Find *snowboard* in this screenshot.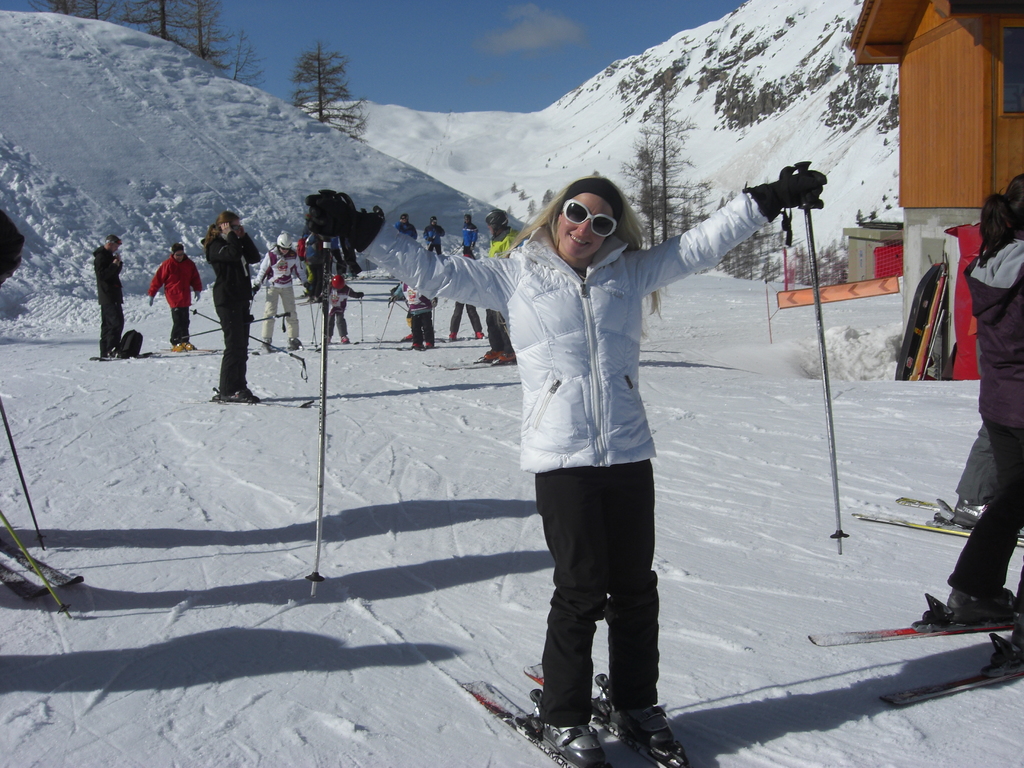
The bounding box for *snowboard* is locate(464, 677, 612, 767).
